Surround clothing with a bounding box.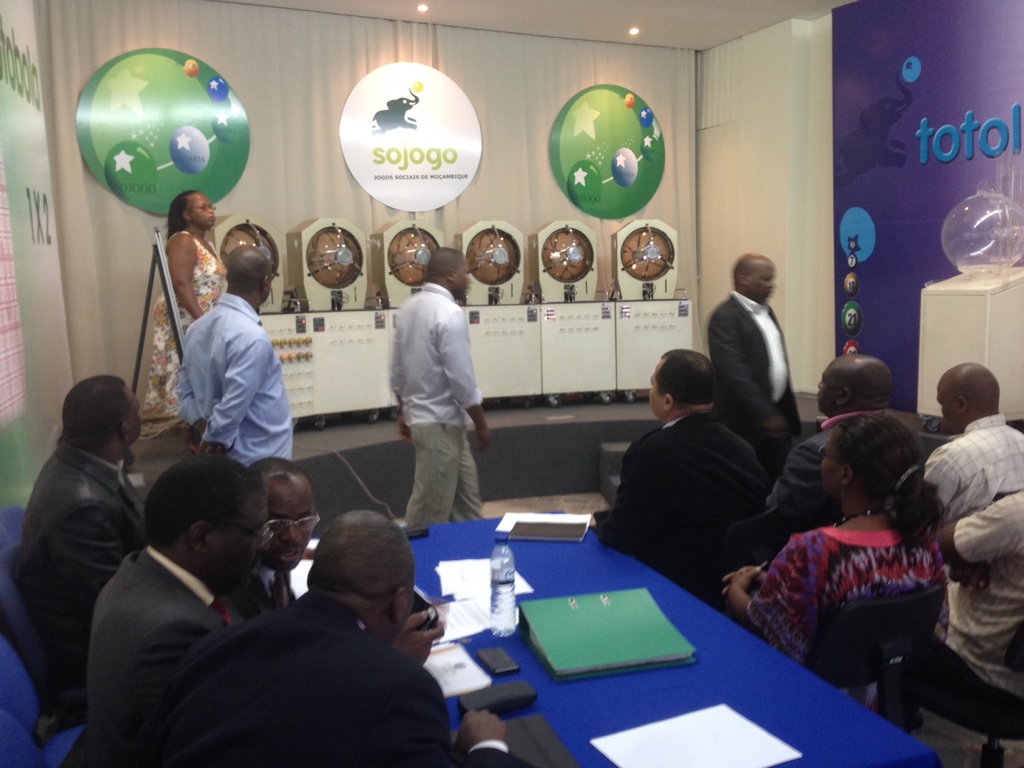
380 282 480 531.
